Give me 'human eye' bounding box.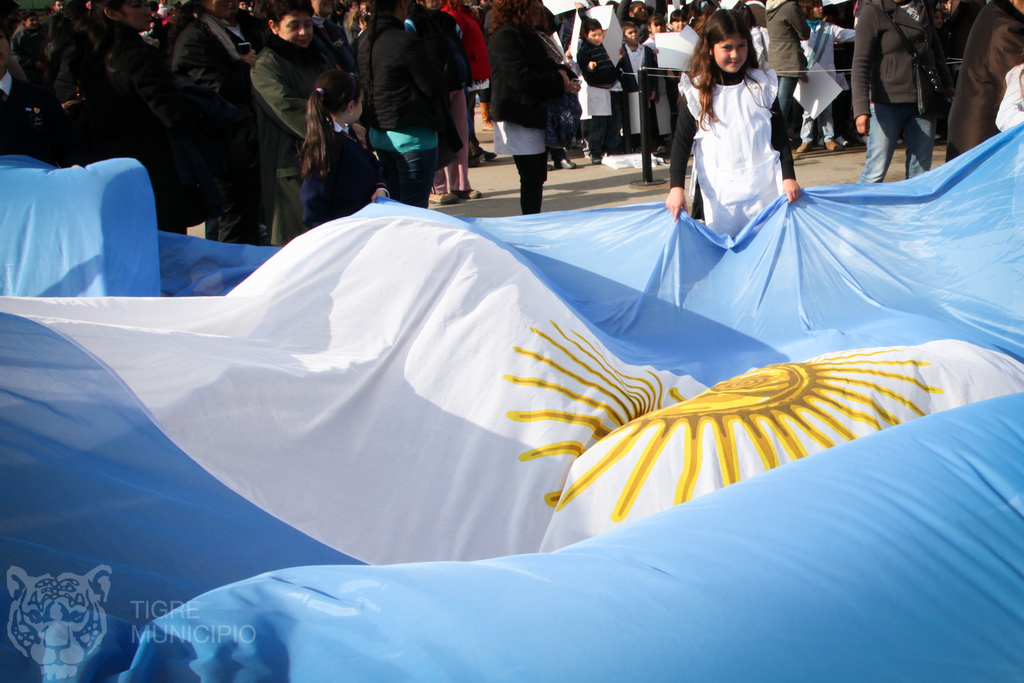
pyautogui.locateOnScreen(737, 44, 748, 49).
